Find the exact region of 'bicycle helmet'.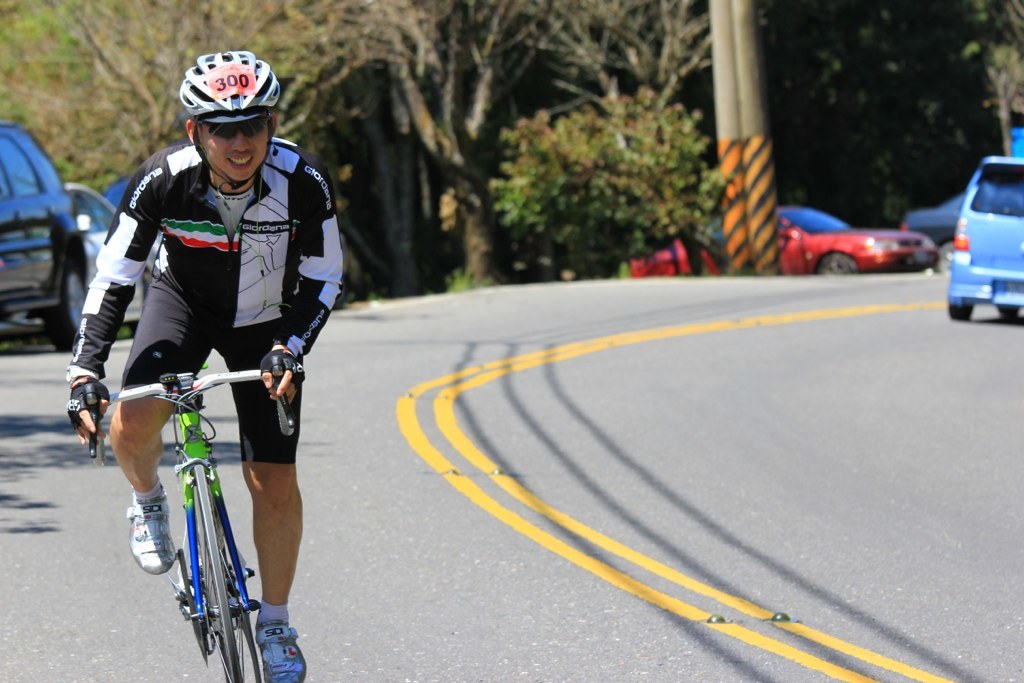
Exact region: select_region(179, 47, 284, 209).
